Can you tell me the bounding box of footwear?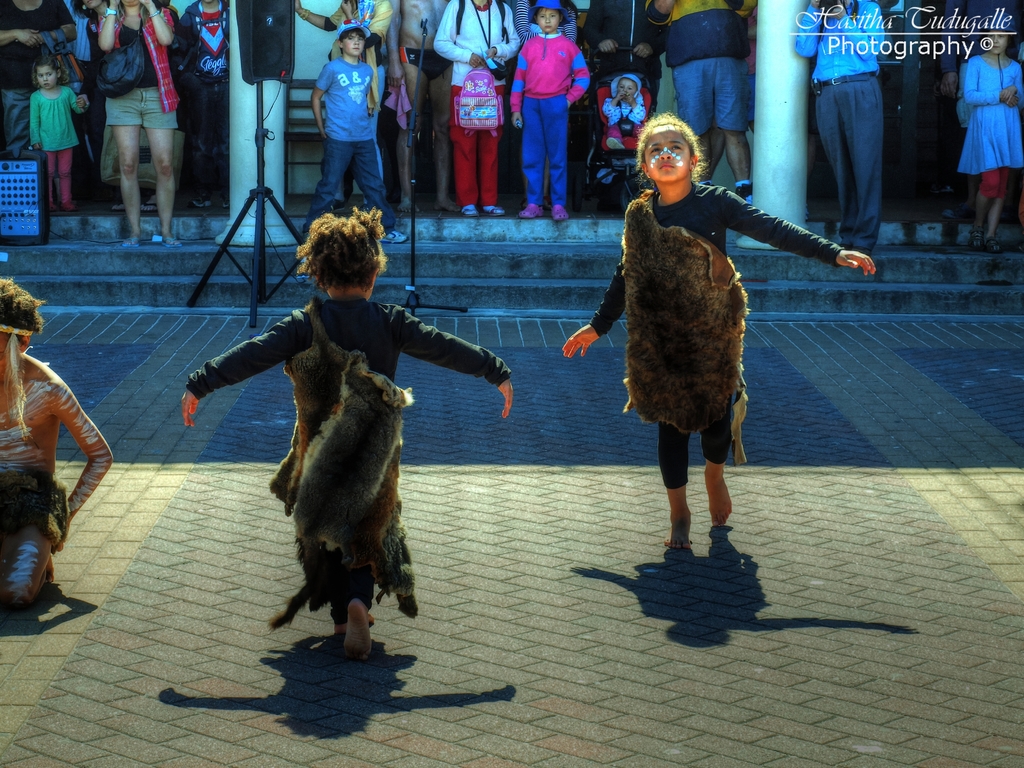
{"left": 122, "top": 236, "right": 141, "bottom": 249}.
